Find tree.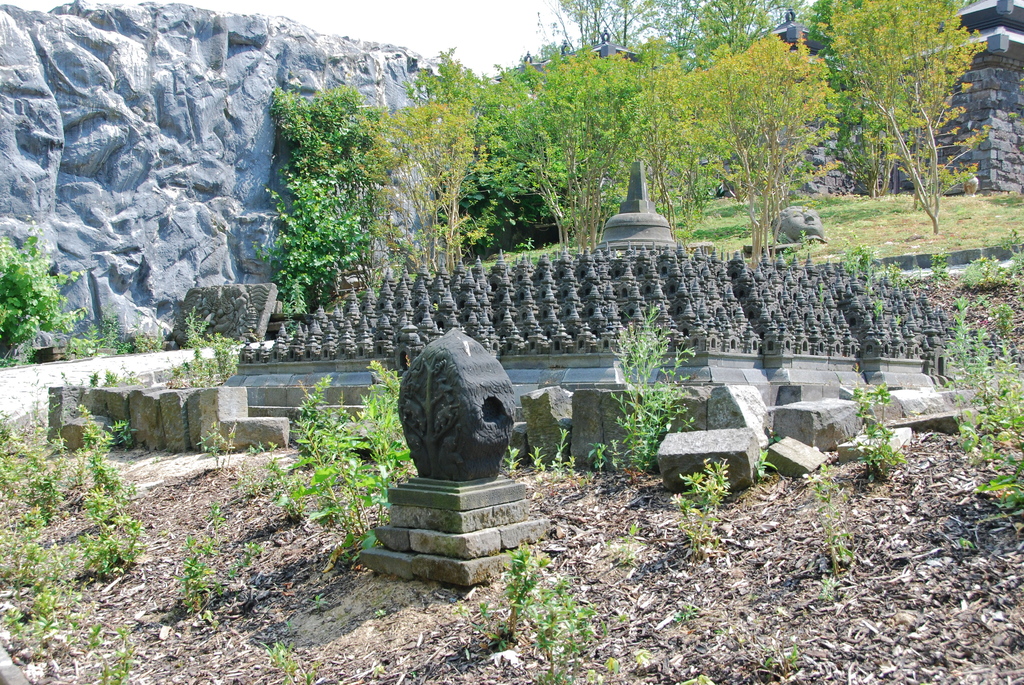
x1=479, y1=50, x2=662, y2=249.
